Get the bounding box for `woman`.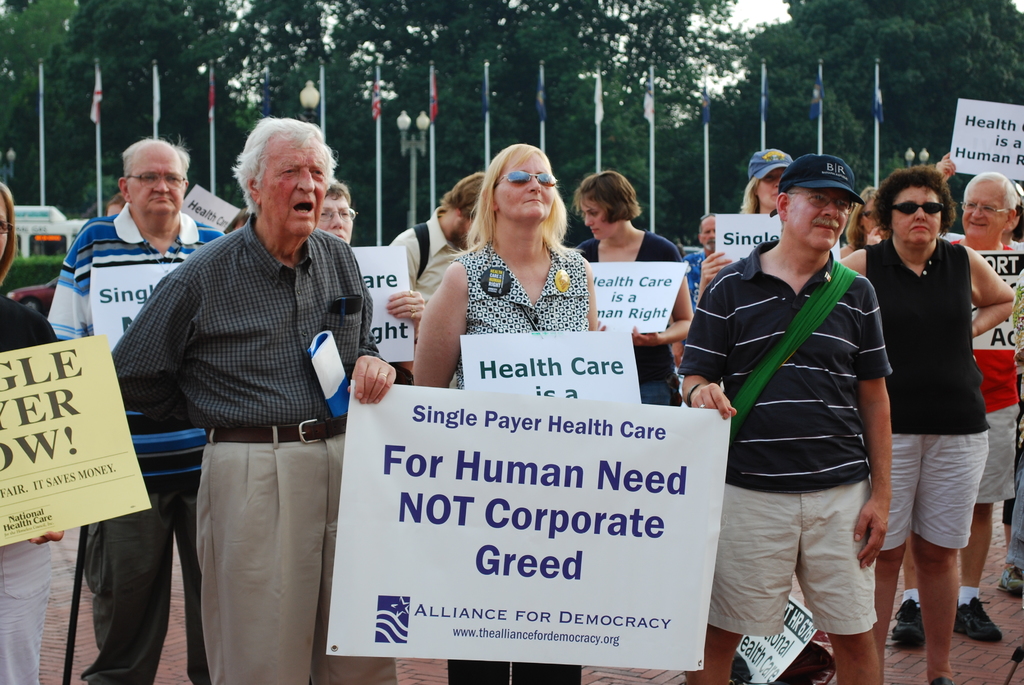
[841, 179, 881, 248].
